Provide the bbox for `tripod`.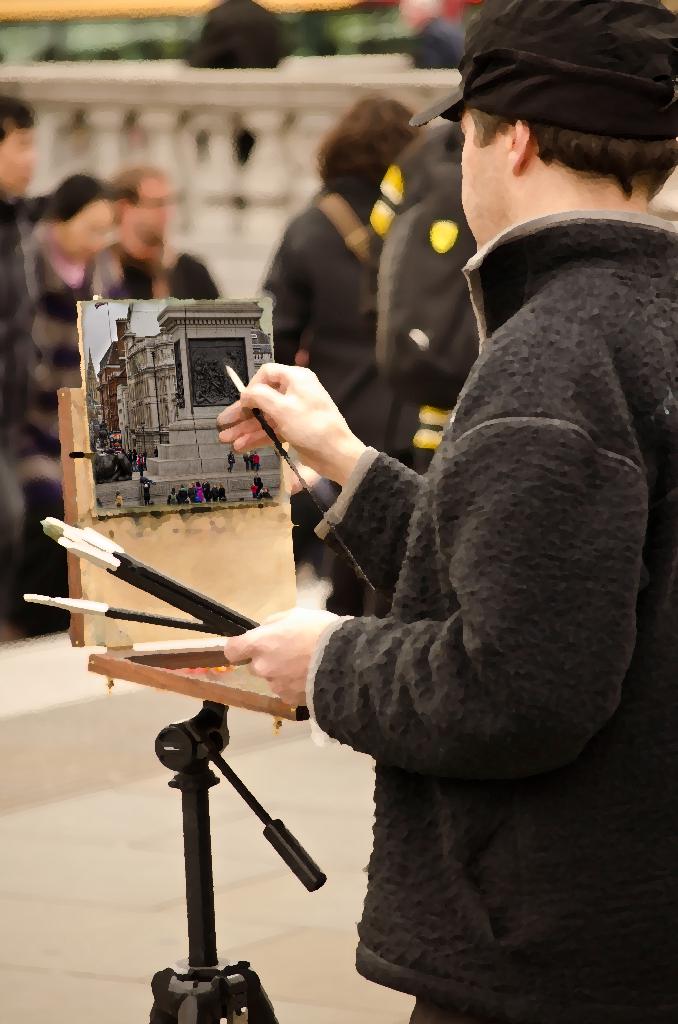
l=147, t=699, r=331, b=1023.
